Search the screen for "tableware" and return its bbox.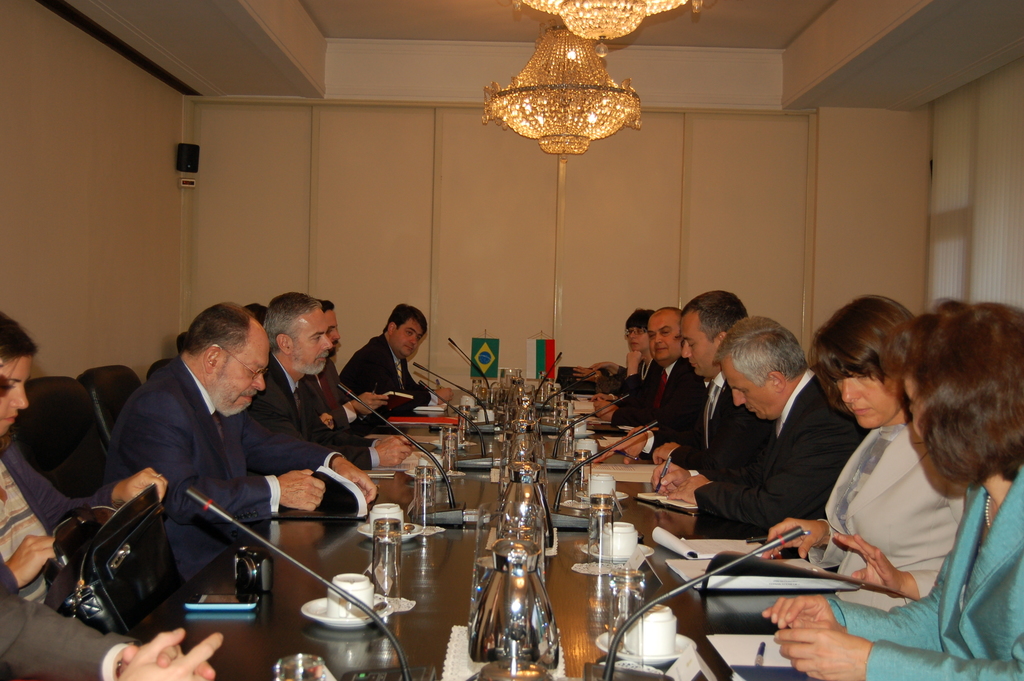
Found: <bbox>572, 475, 639, 507</bbox>.
